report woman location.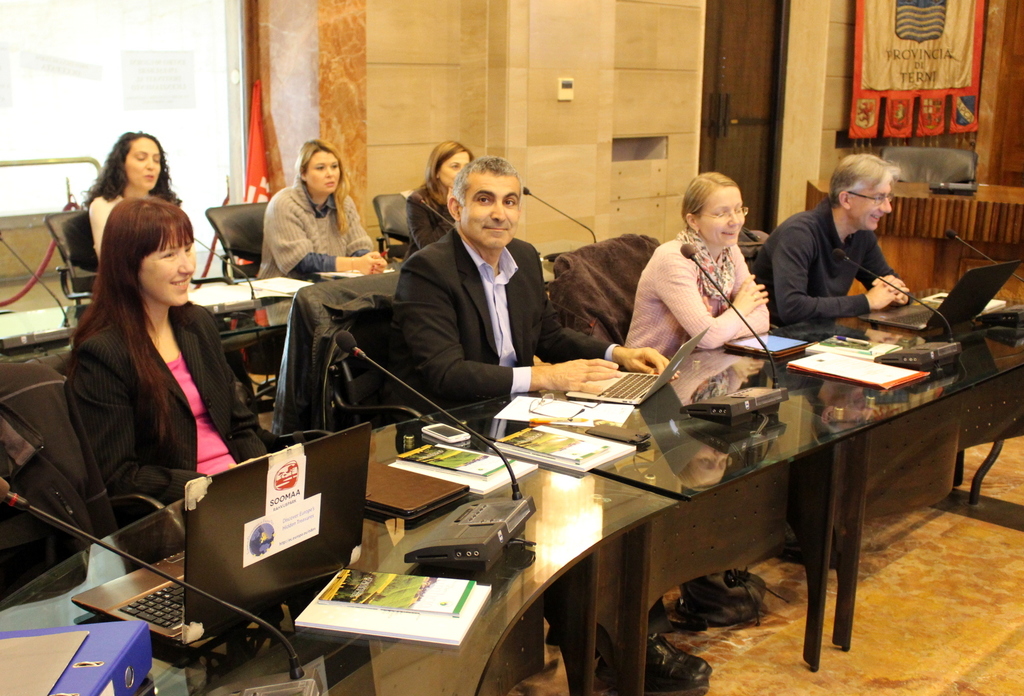
Report: 68:195:320:534.
